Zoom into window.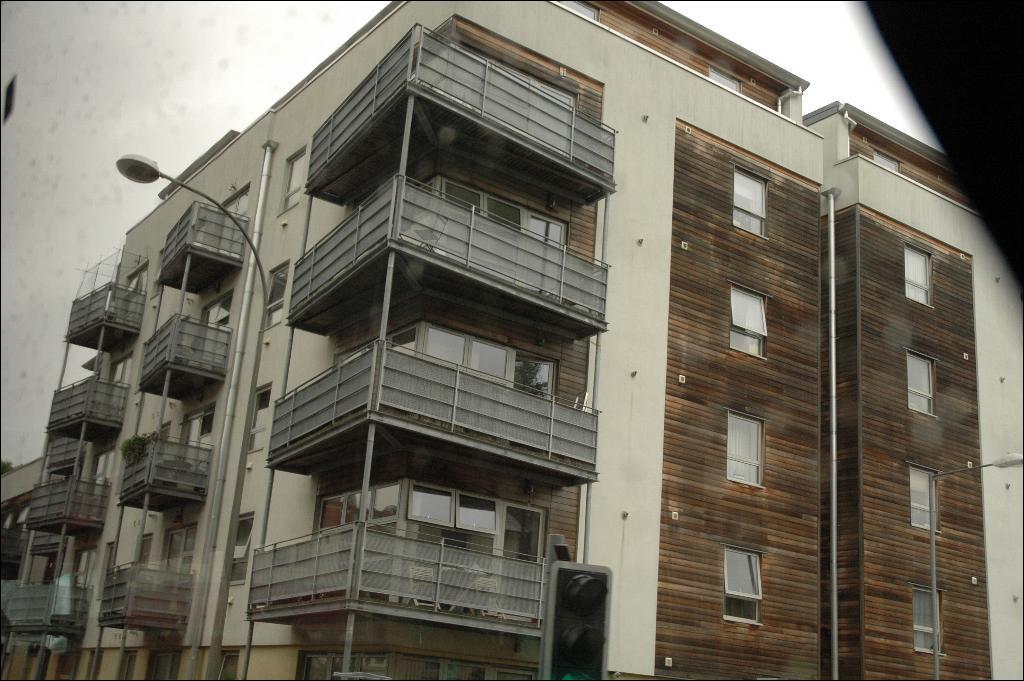
Zoom target: <region>726, 413, 764, 488</region>.
